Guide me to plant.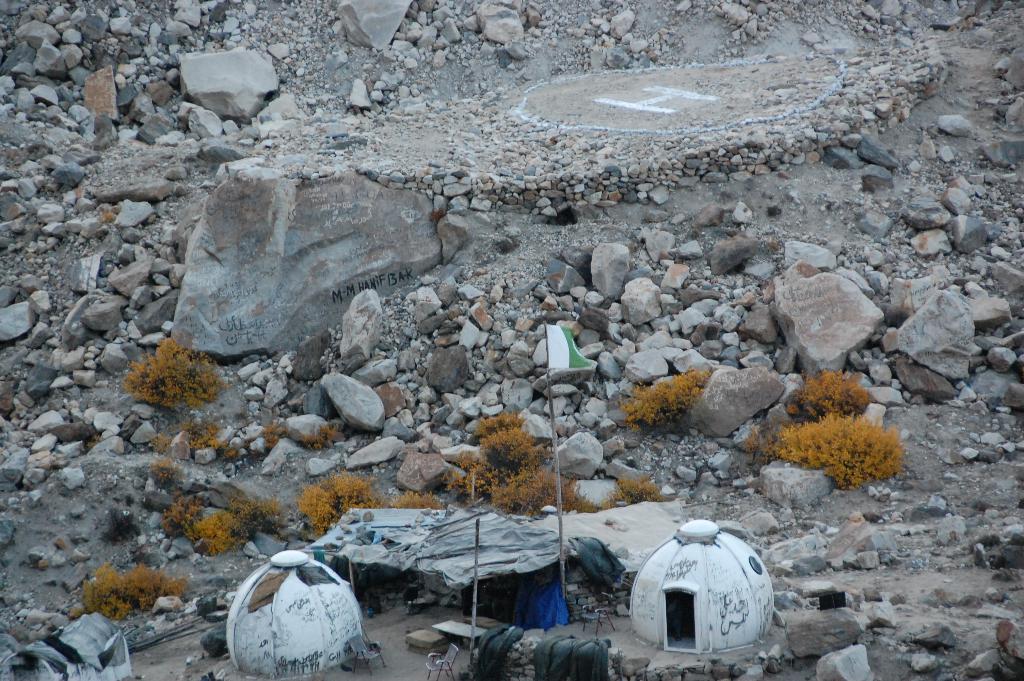
Guidance: <box>193,495,308,552</box>.
